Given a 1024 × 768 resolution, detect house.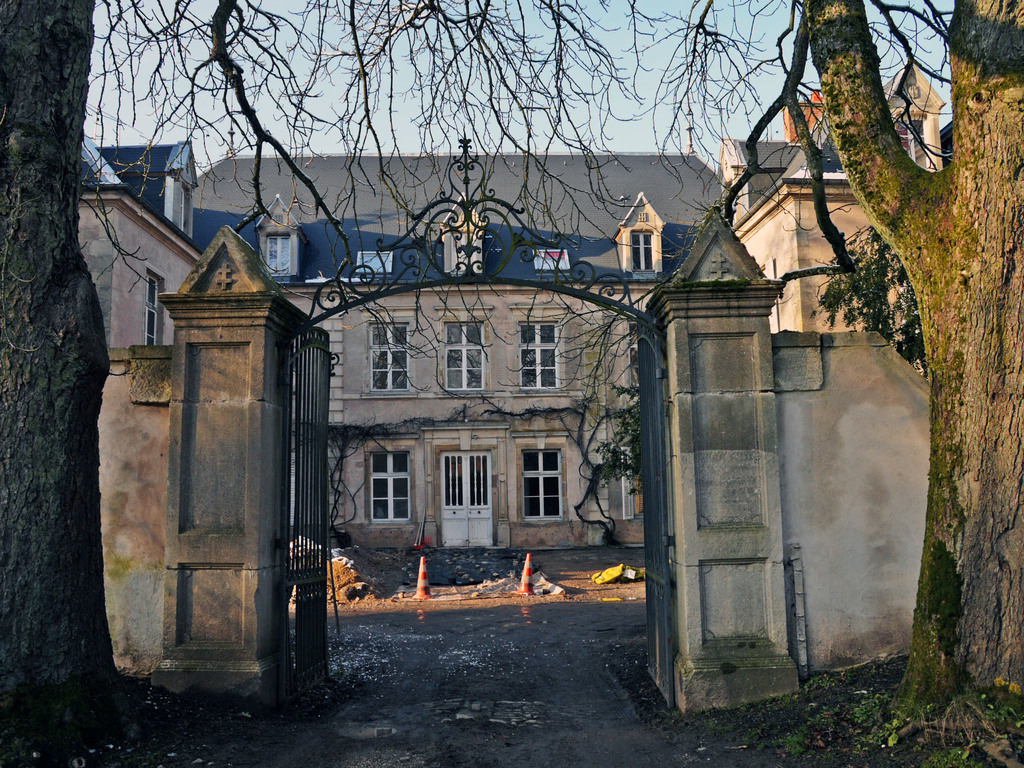
x1=170 y1=140 x2=729 y2=334.
